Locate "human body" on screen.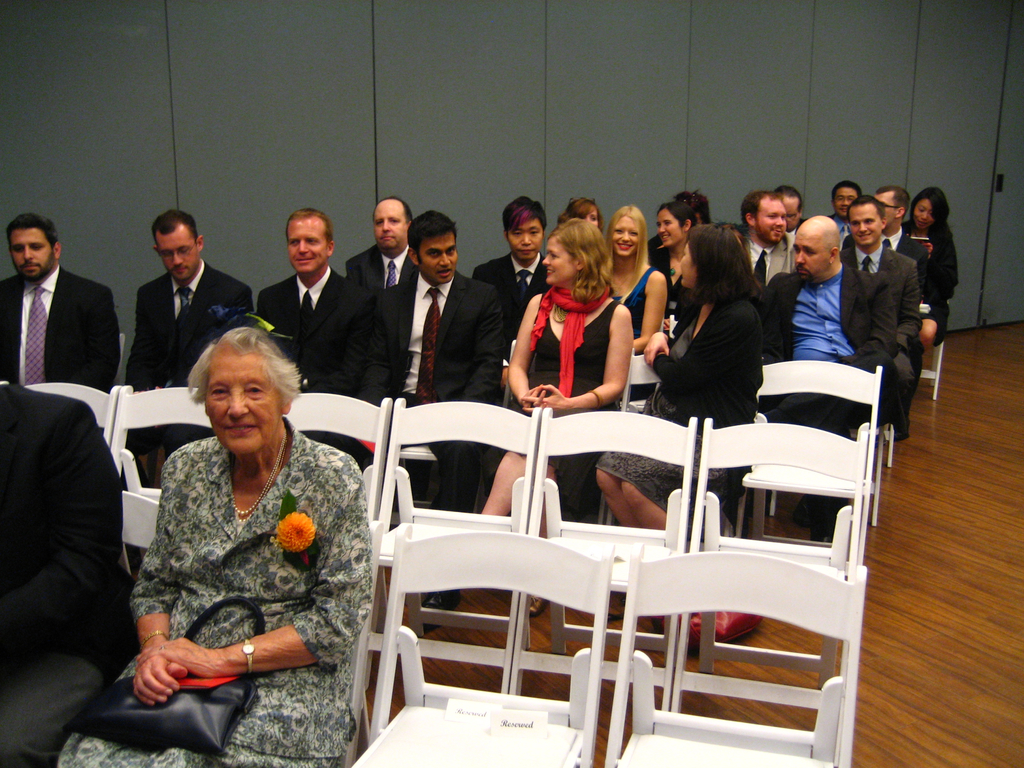
On screen at [385,258,500,619].
